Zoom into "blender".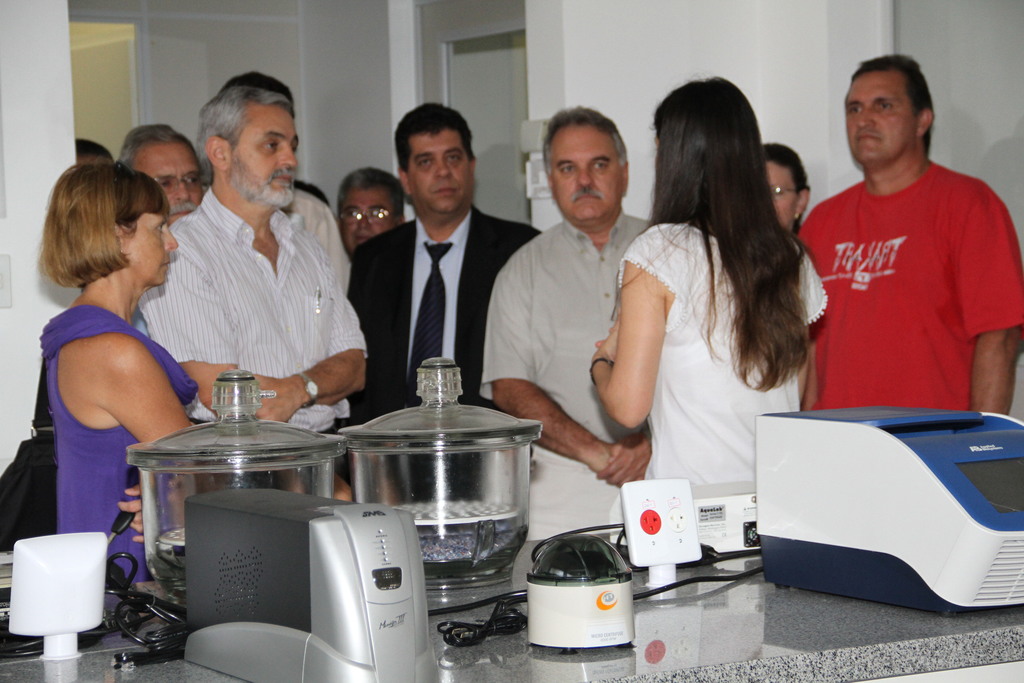
Zoom target: bbox(185, 483, 444, 682).
